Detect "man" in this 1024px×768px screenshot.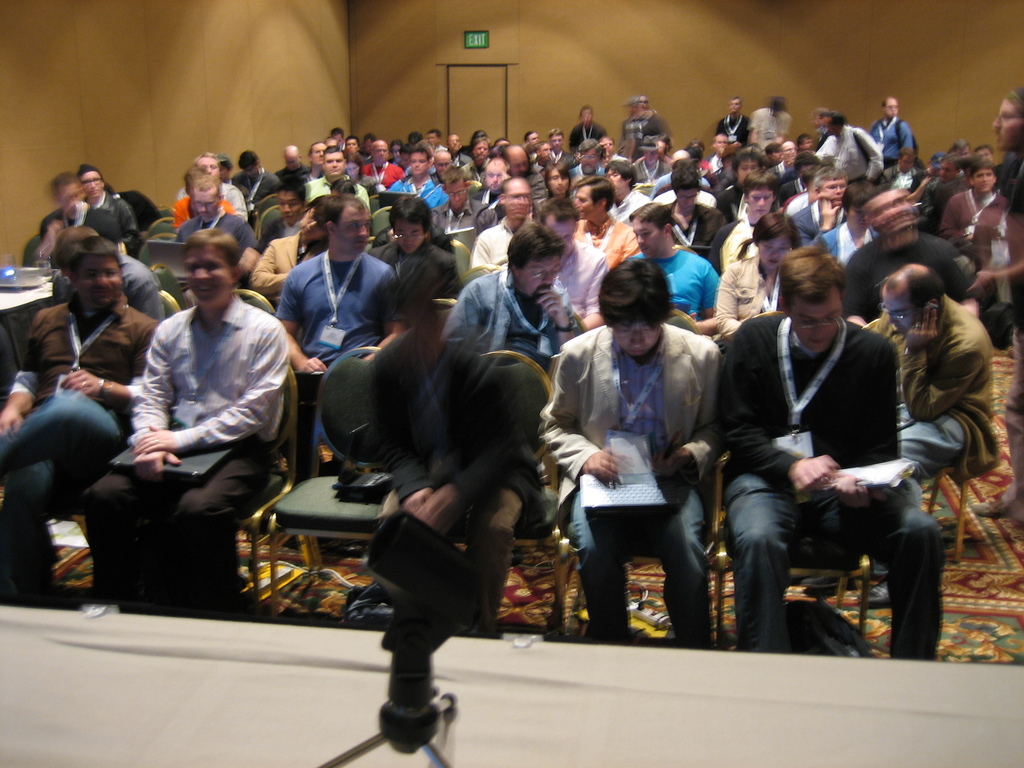
Detection: (x1=74, y1=168, x2=144, y2=226).
